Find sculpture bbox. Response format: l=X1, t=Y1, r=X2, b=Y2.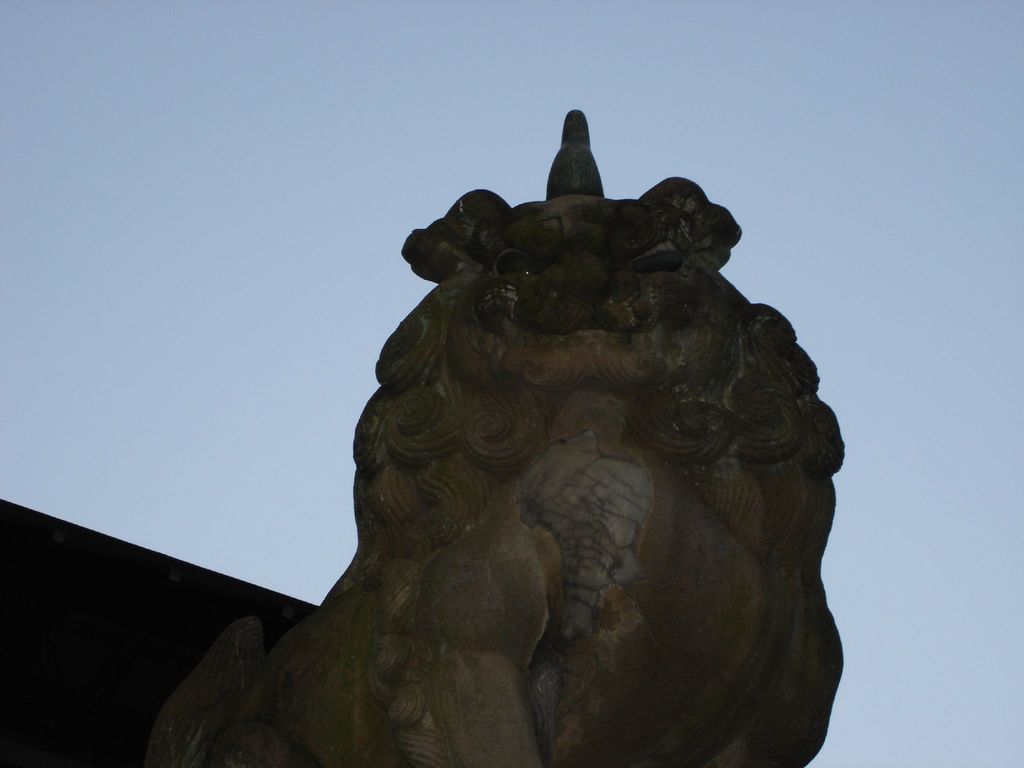
l=144, t=97, r=851, b=767.
